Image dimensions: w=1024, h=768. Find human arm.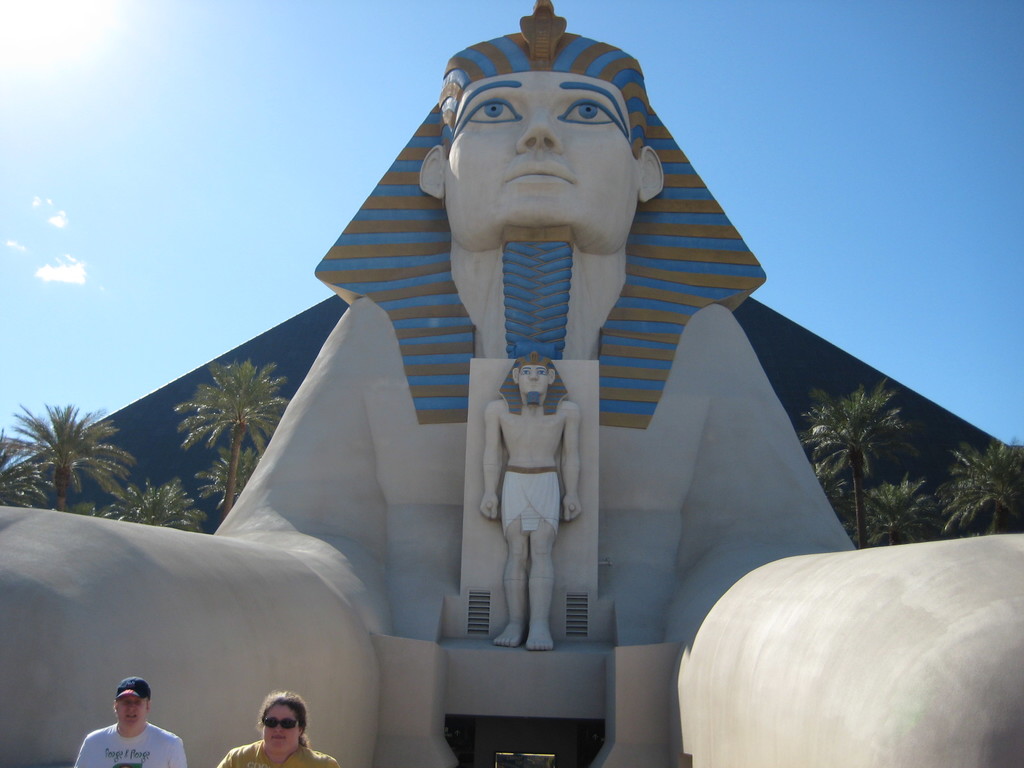
x1=72 y1=733 x2=91 y2=767.
